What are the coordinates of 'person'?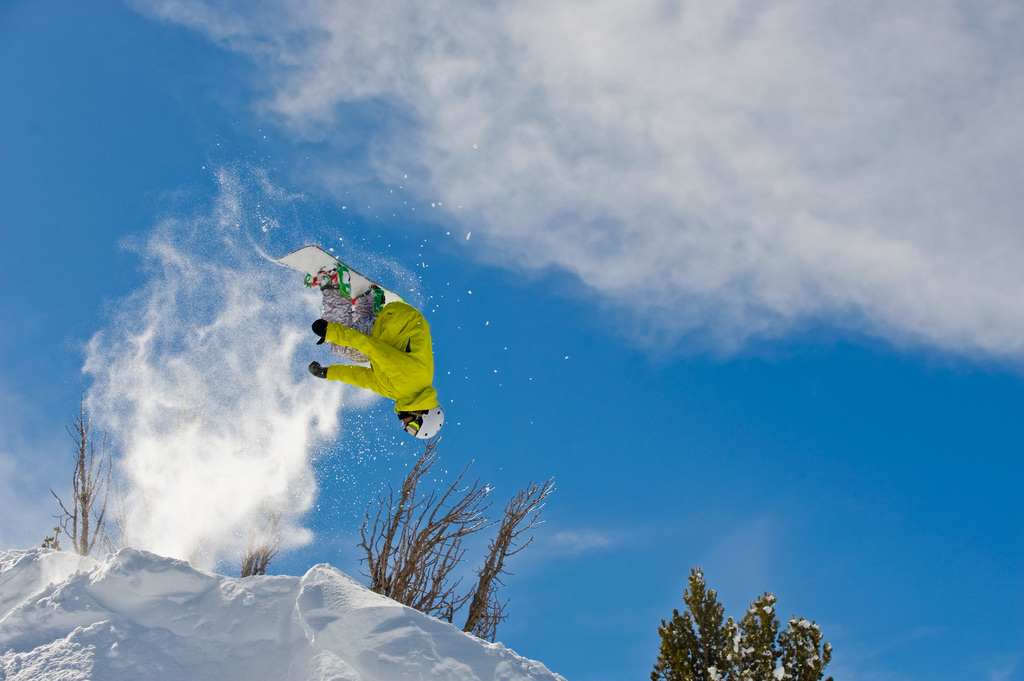
rect(303, 258, 451, 447).
